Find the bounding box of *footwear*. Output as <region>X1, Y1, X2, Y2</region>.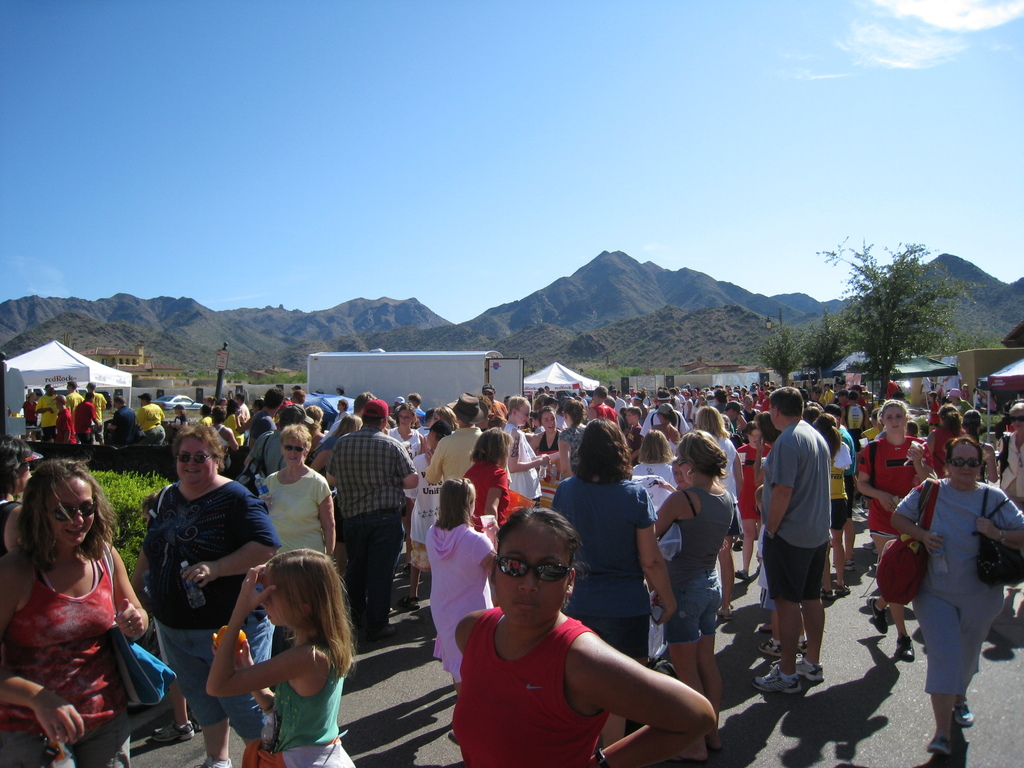
<region>195, 753, 236, 767</region>.
